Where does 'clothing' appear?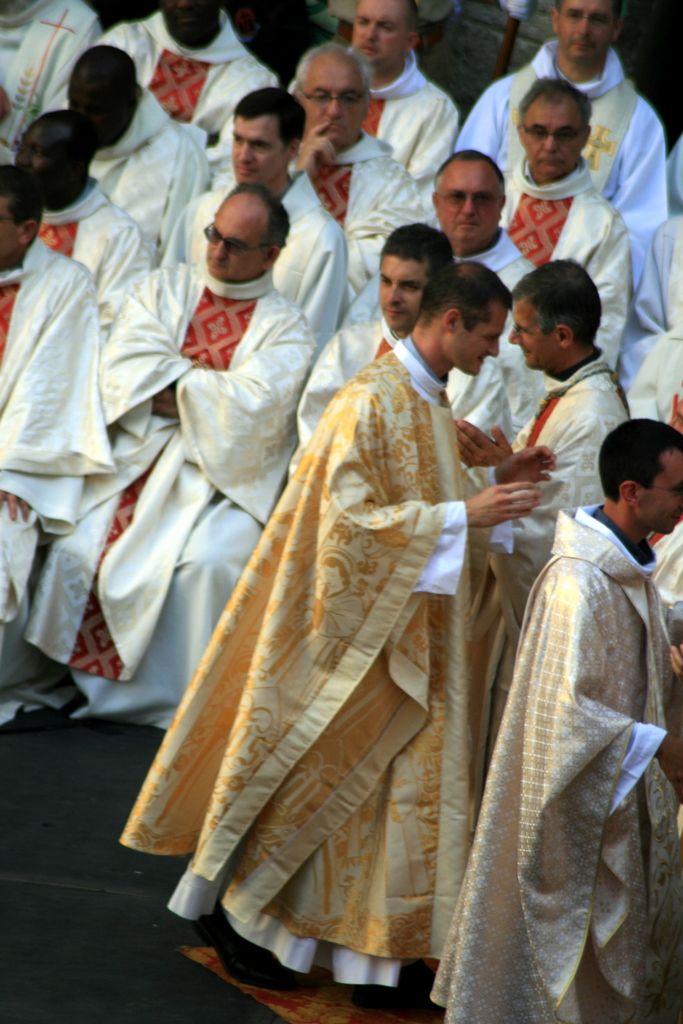
Appears at bbox(0, 0, 115, 148).
